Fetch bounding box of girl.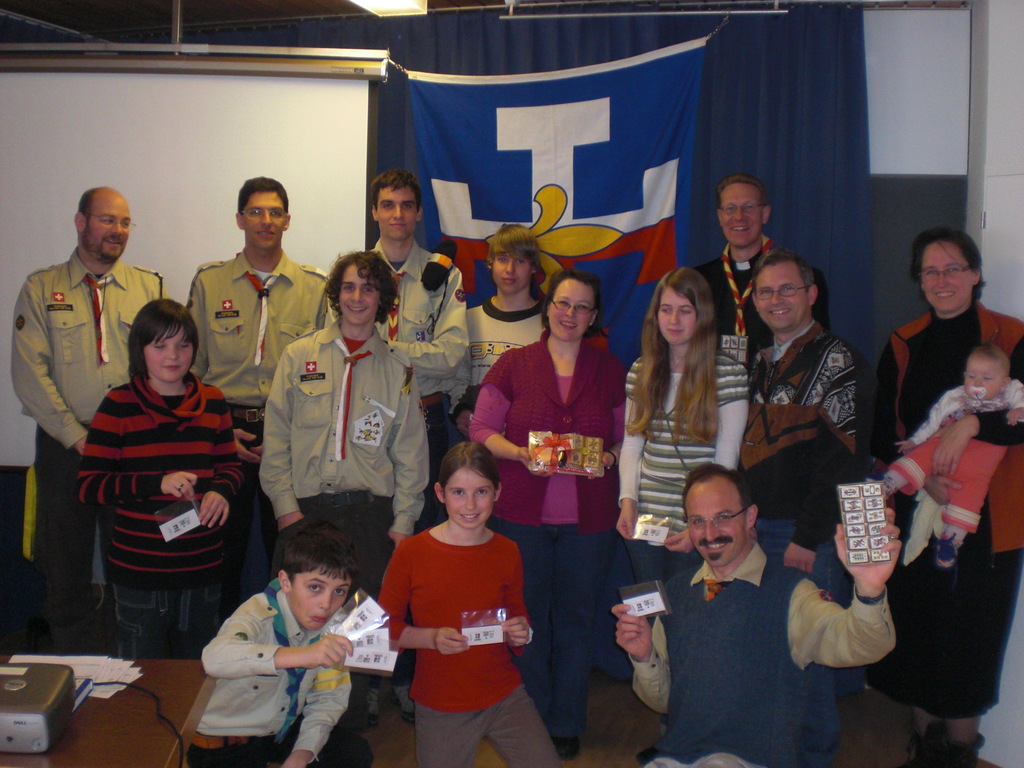
Bbox: crop(77, 301, 245, 662).
